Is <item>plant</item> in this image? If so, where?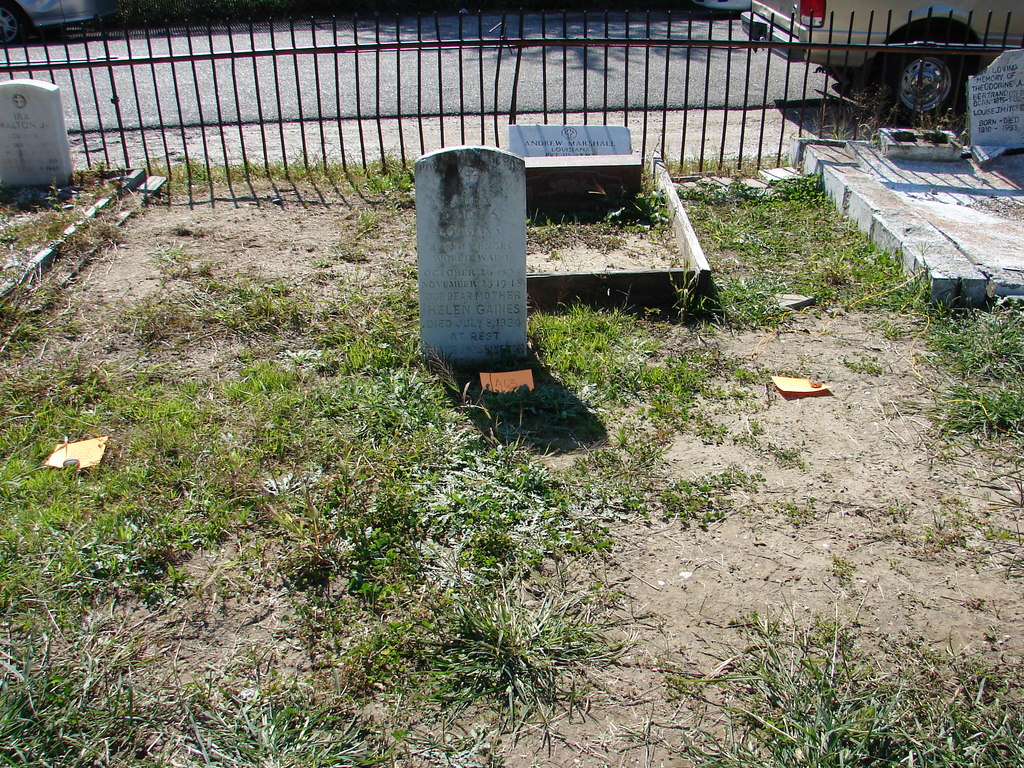
Yes, at select_region(840, 352, 888, 379).
